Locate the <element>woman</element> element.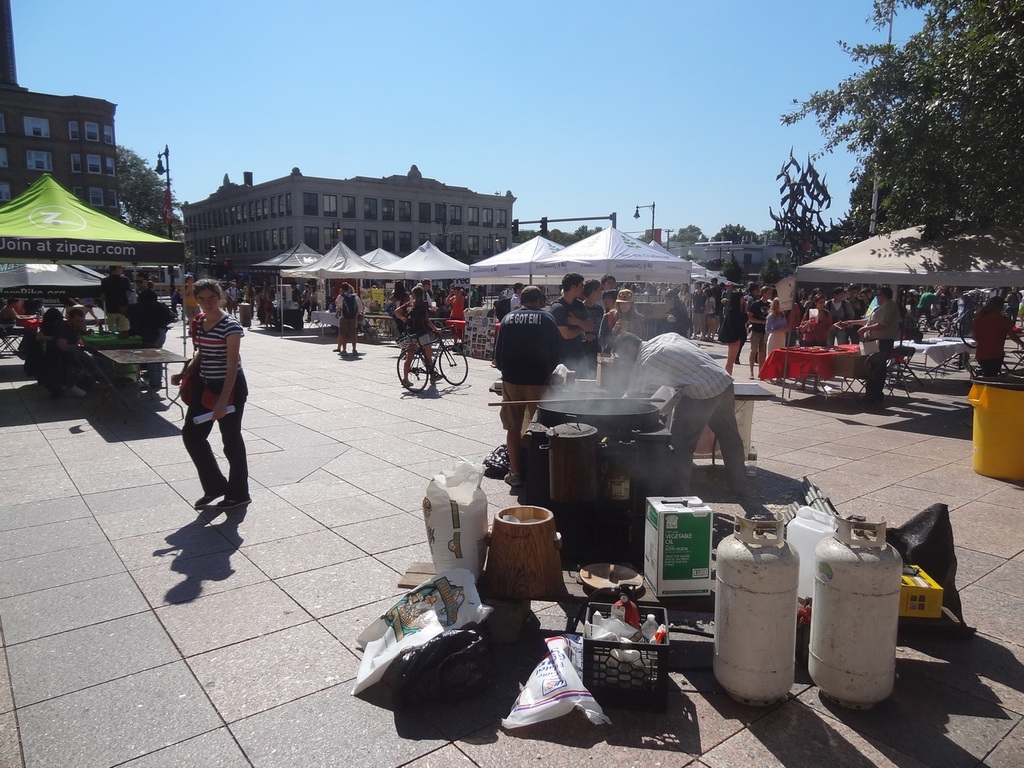
Element bbox: Rect(393, 287, 444, 387).
